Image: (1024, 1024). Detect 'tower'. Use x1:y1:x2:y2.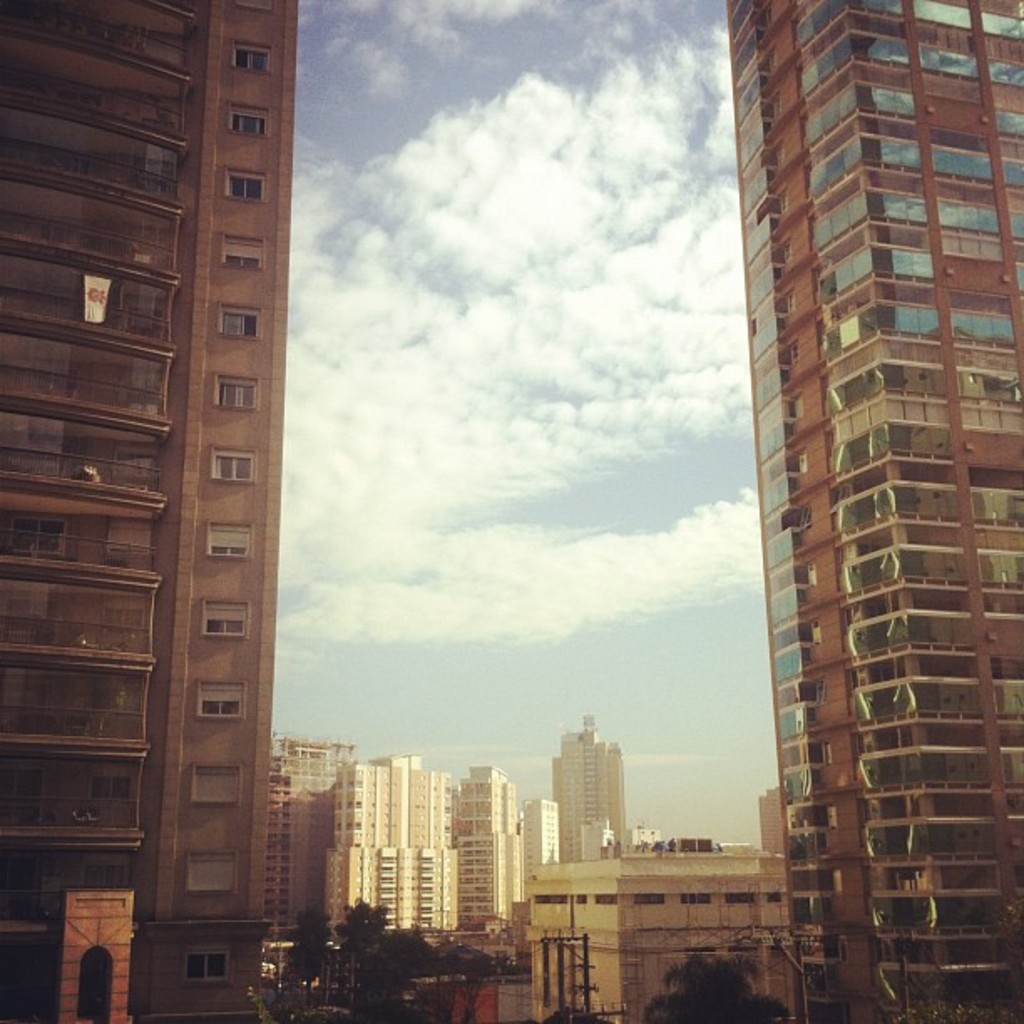
0:0:331:1023.
